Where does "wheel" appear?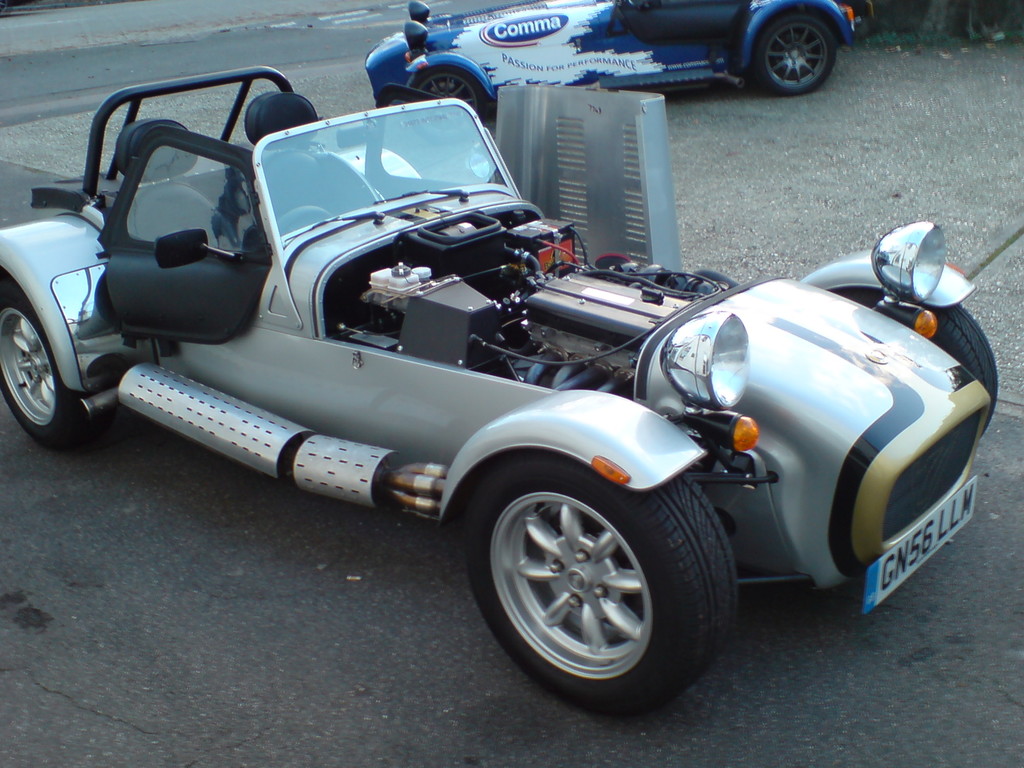
Appears at 0:280:113:456.
